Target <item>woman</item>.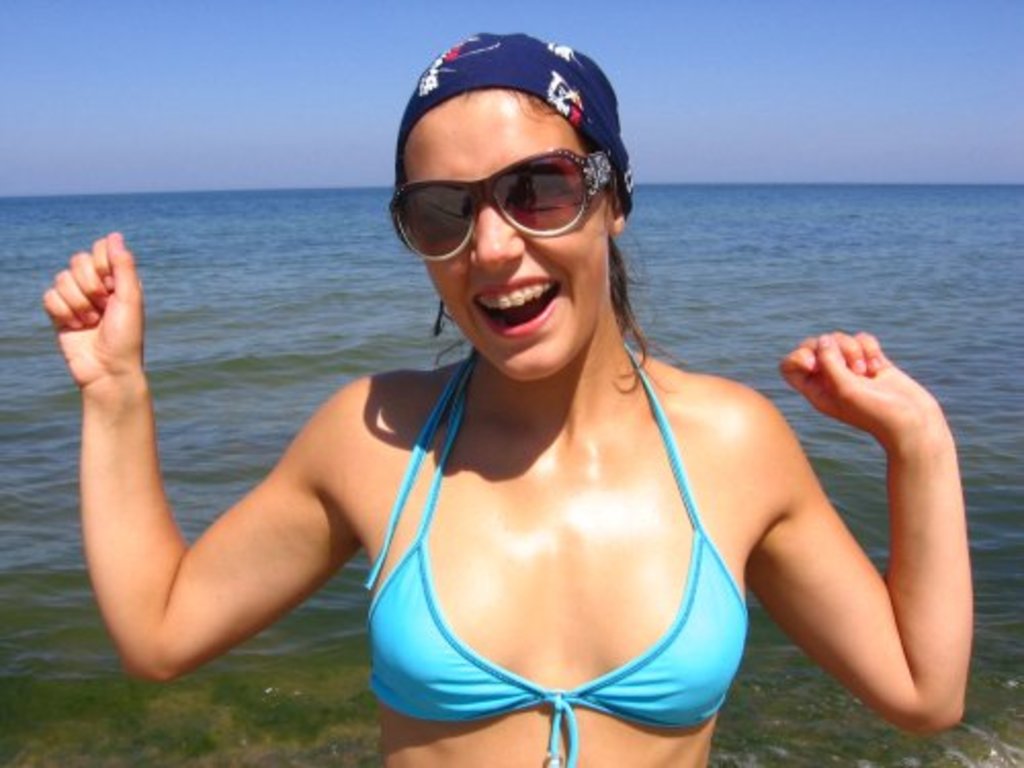
Target region: select_region(43, 29, 971, 766).
